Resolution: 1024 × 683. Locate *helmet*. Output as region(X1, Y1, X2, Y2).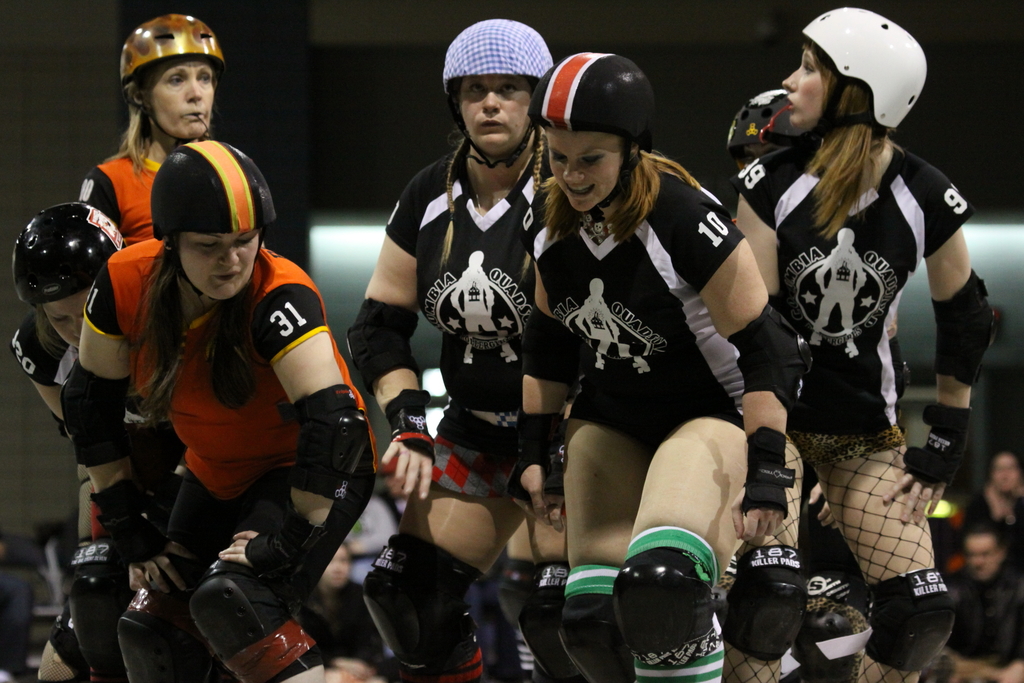
region(531, 45, 669, 148).
